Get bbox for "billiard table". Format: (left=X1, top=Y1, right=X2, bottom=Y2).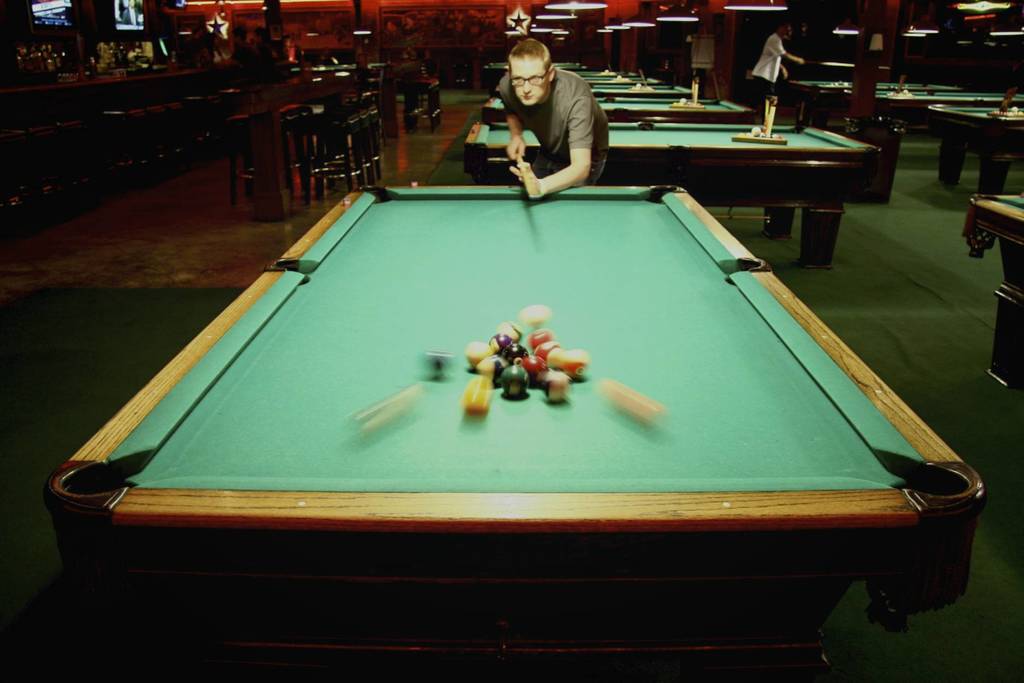
(left=42, top=185, right=988, bottom=682).
